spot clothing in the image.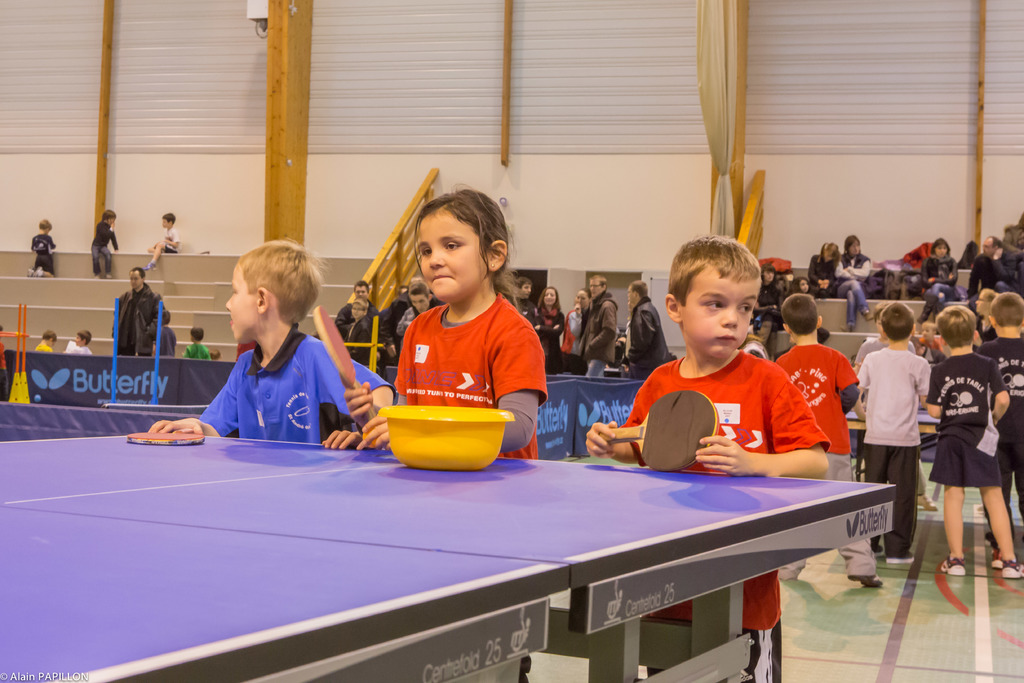
clothing found at <bbox>515, 299, 540, 331</bbox>.
